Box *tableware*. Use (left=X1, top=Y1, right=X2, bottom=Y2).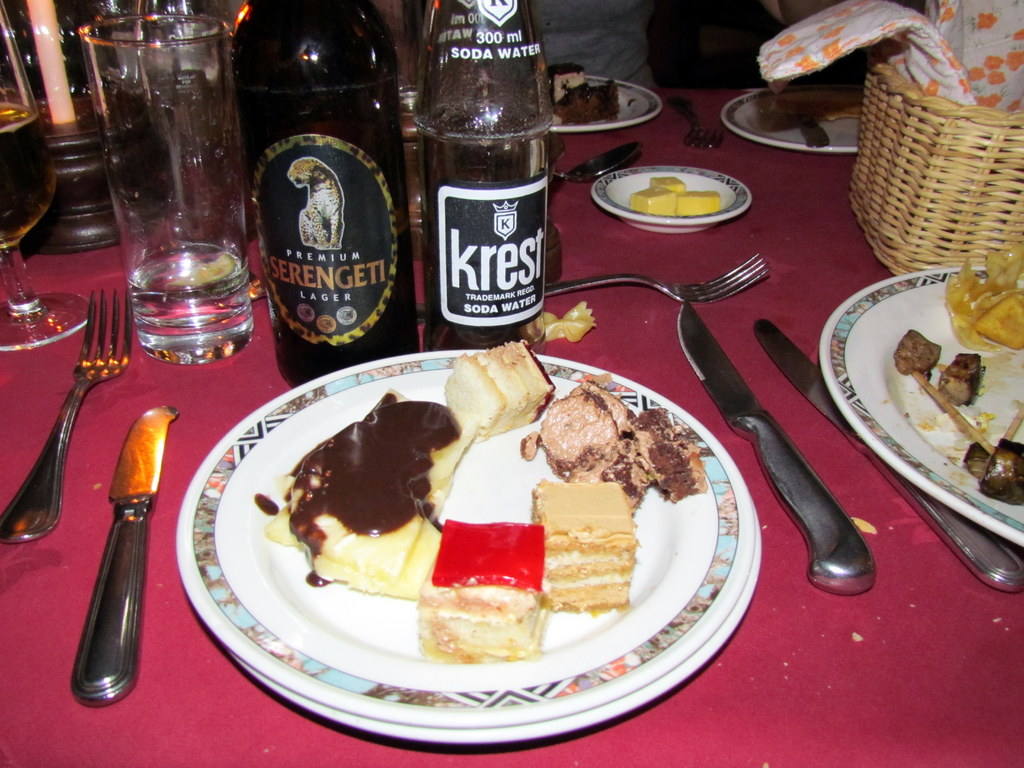
(left=0, top=0, right=63, bottom=352).
